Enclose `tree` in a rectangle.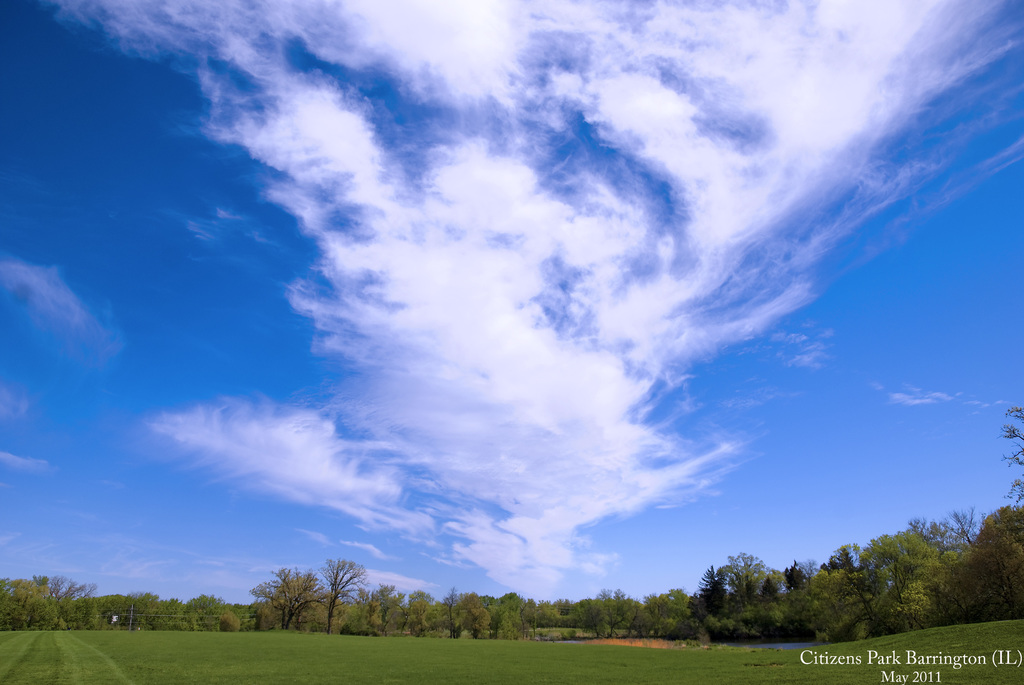
(x1=241, y1=572, x2=338, y2=636).
